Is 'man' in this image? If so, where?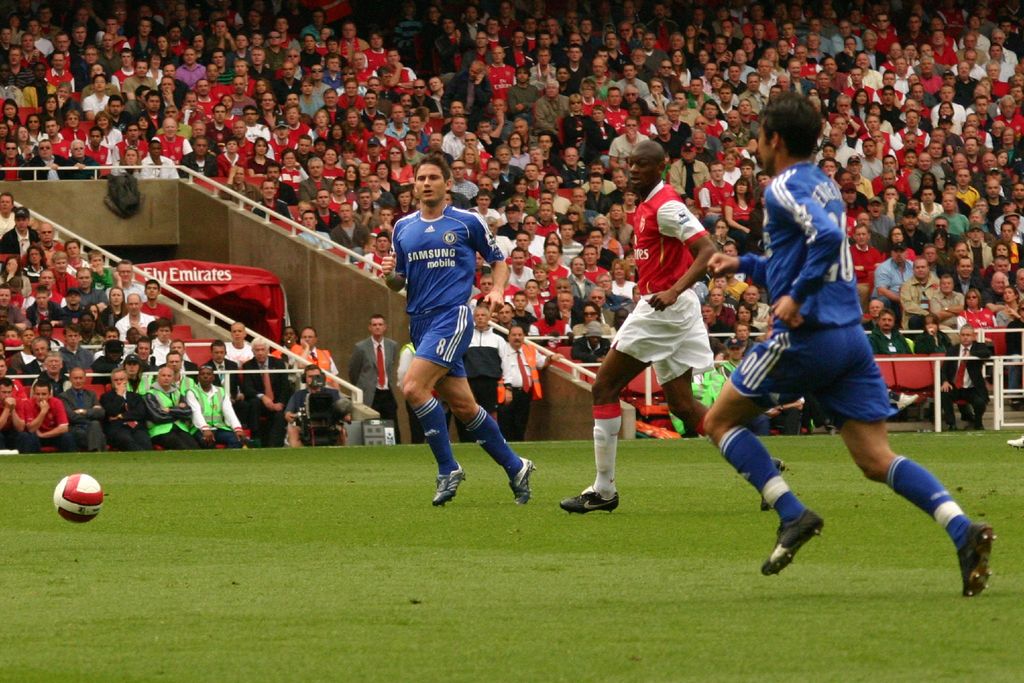
Yes, at x1=261 y1=26 x2=289 y2=62.
